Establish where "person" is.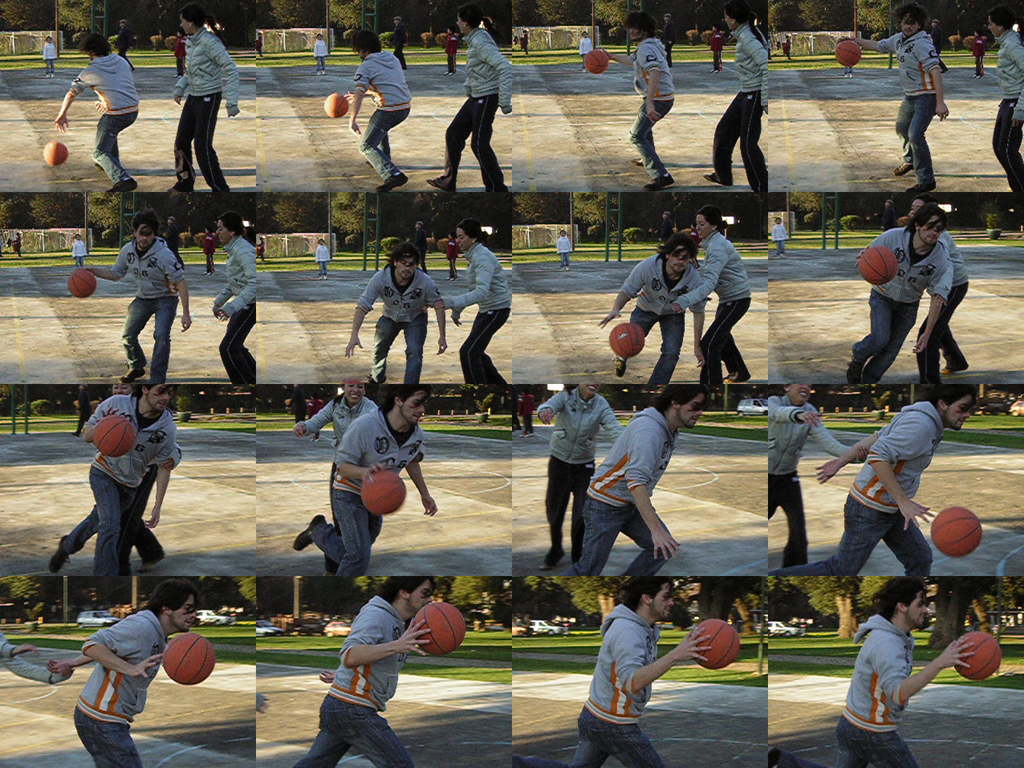
Established at [292, 383, 371, 478].
